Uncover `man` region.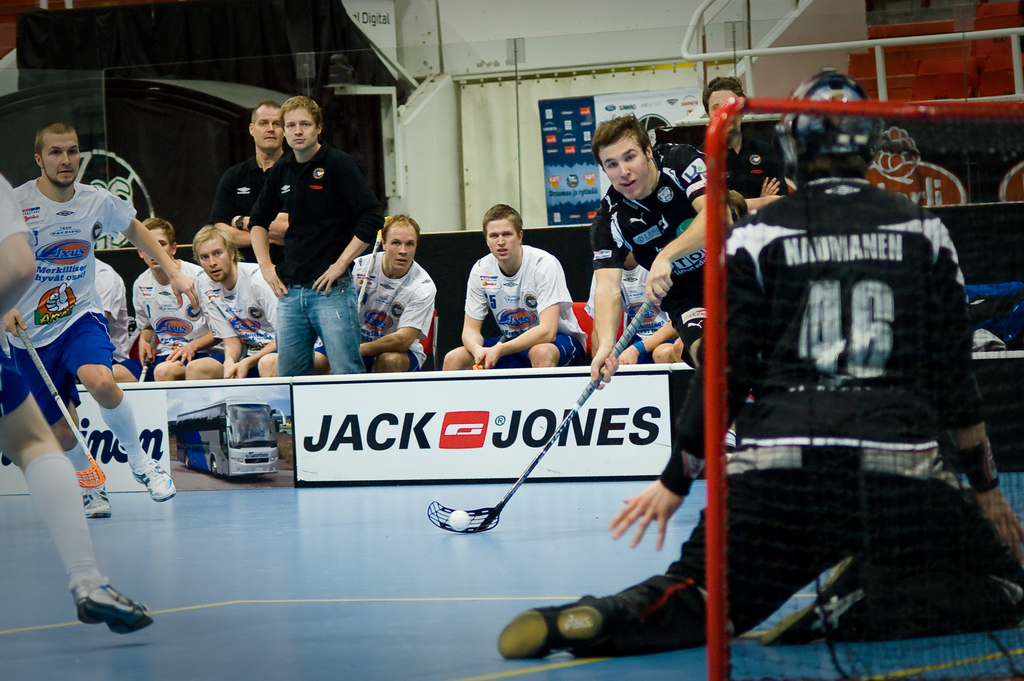
Uncovered: (left=595, top=240, right=681, bottom=367).
